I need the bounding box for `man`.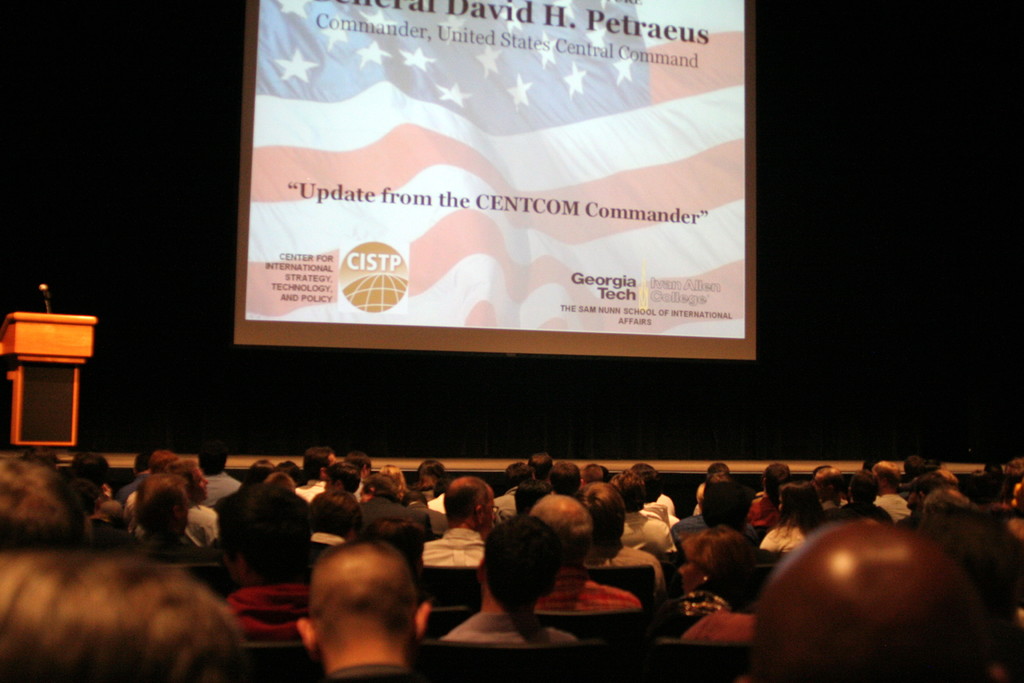
Here it is: (left=442, top=517, right=581, bottom=648).
